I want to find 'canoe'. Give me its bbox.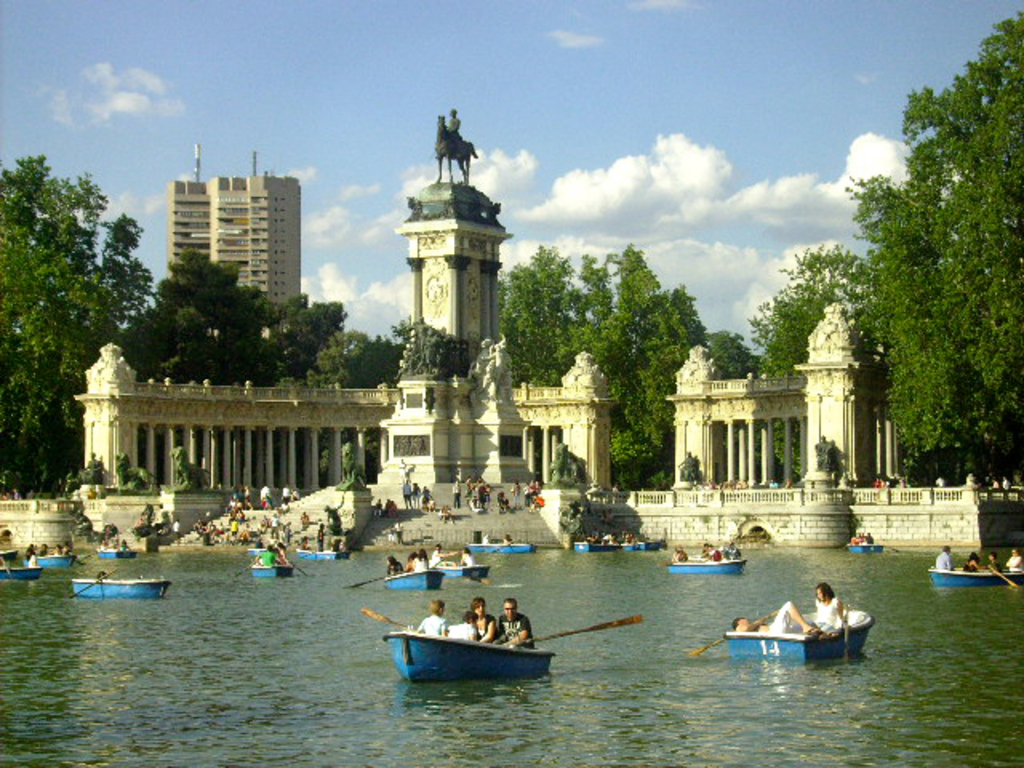
select_region(930, 565, 1021, 584).
